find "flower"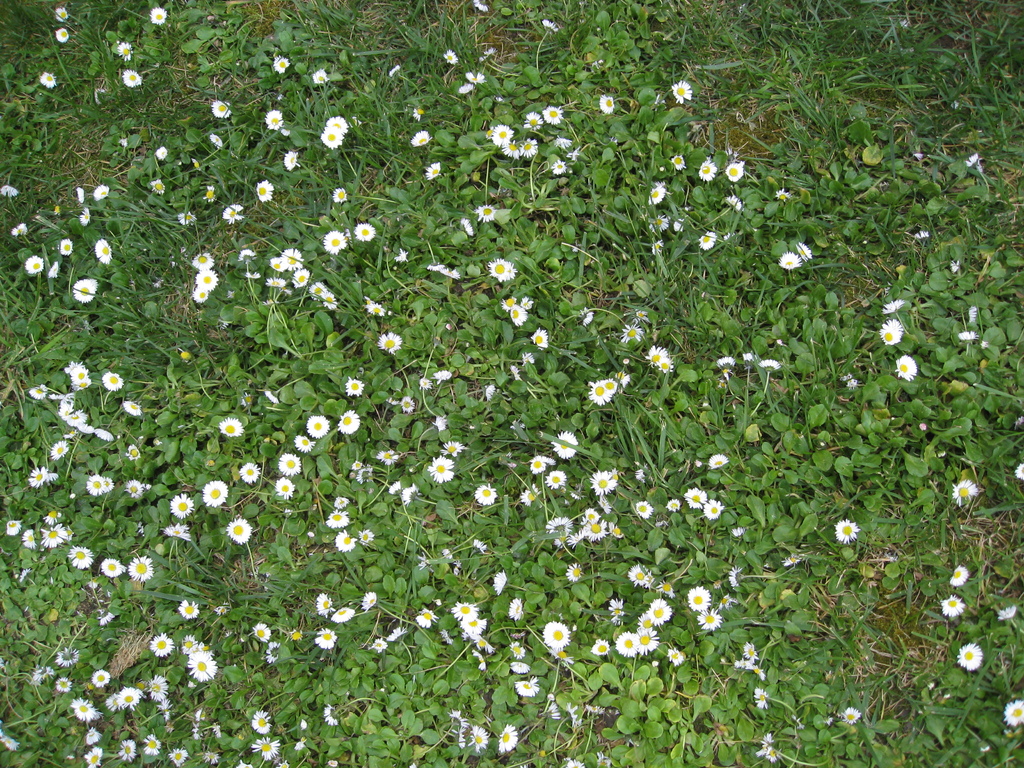
[x1=197, y1=270, x2=223, y2=289]
